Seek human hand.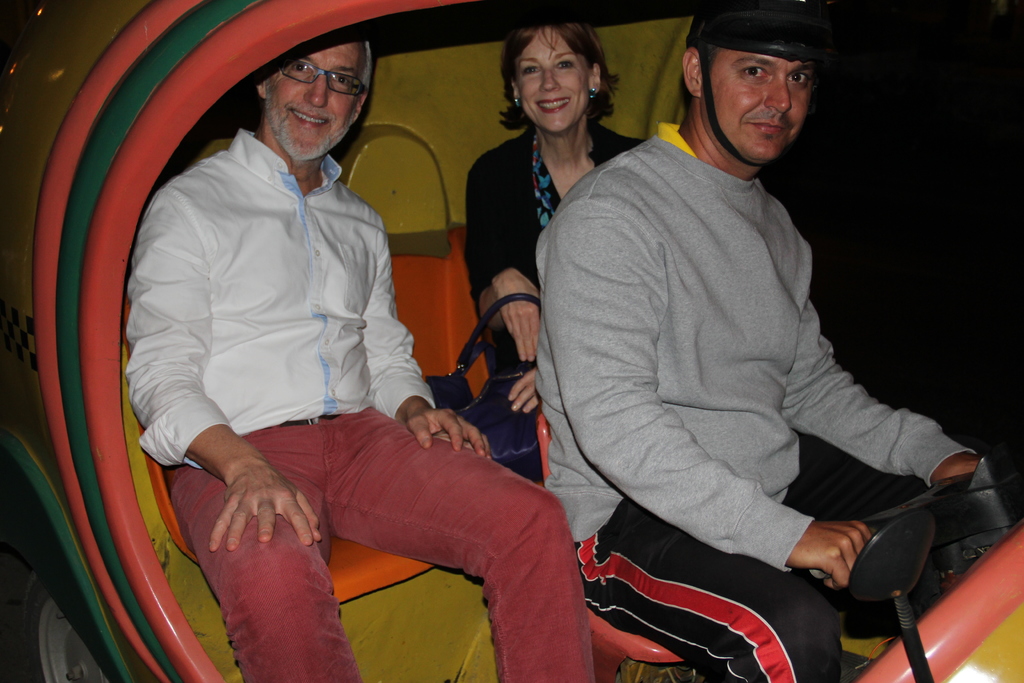
[left=931, top=453, right=984, bottom=489].
